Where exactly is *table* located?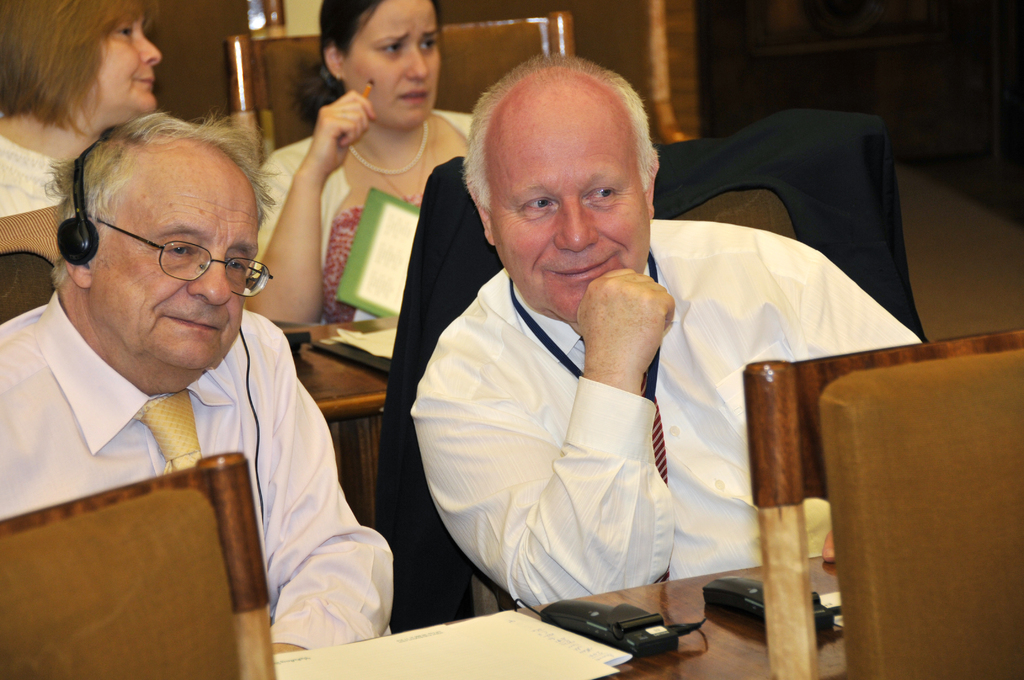
Its bounding box is BBox(282, 308, 399, 418).
